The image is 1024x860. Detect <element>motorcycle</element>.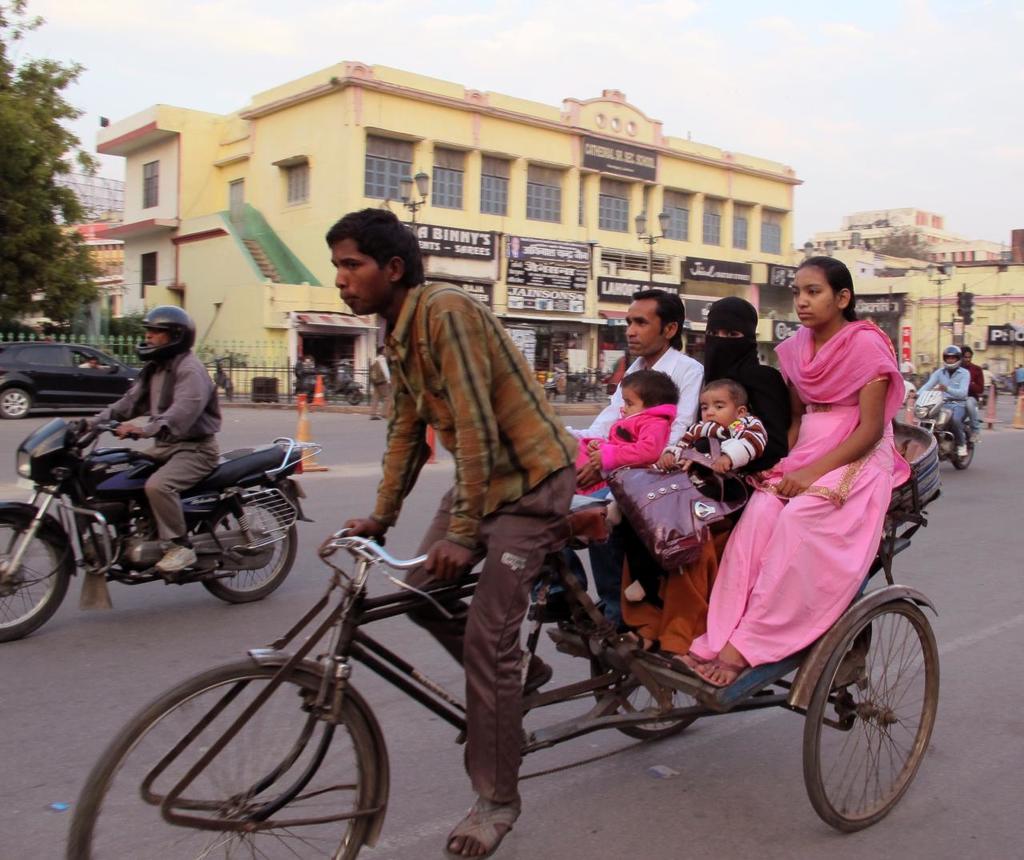
Detection: {"left": 914, "top": 393, "right": 978, "bottom": 469}.
